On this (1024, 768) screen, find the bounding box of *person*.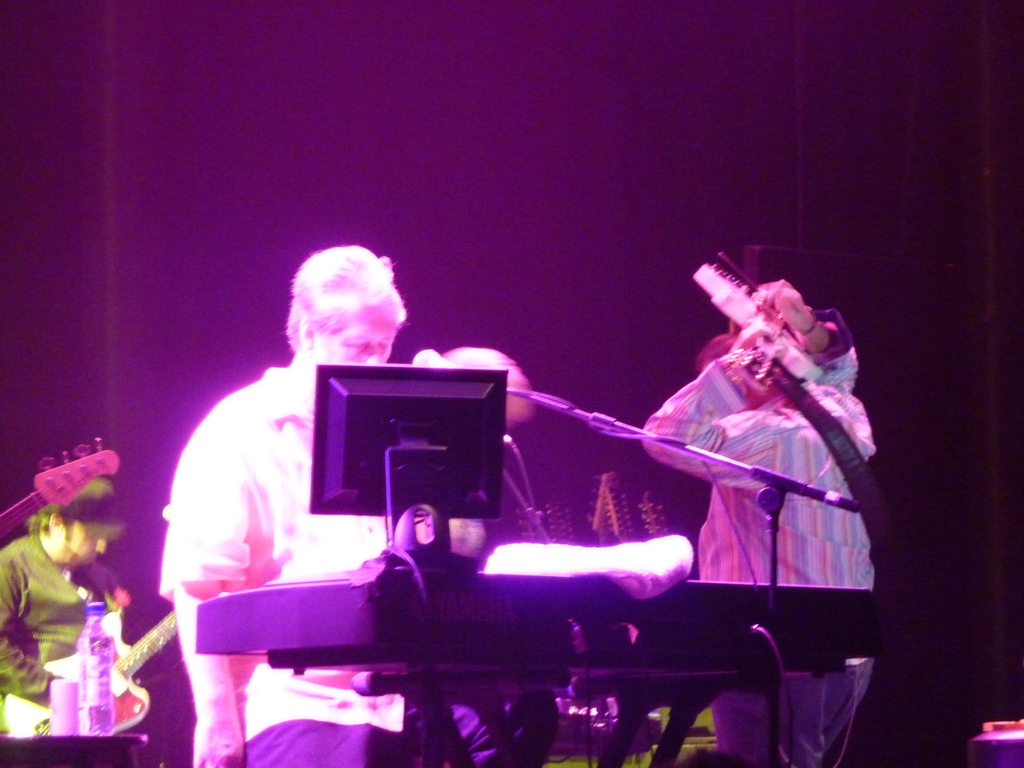
Bounding box: x1=0 y1=471 x2=128 y2=735.
